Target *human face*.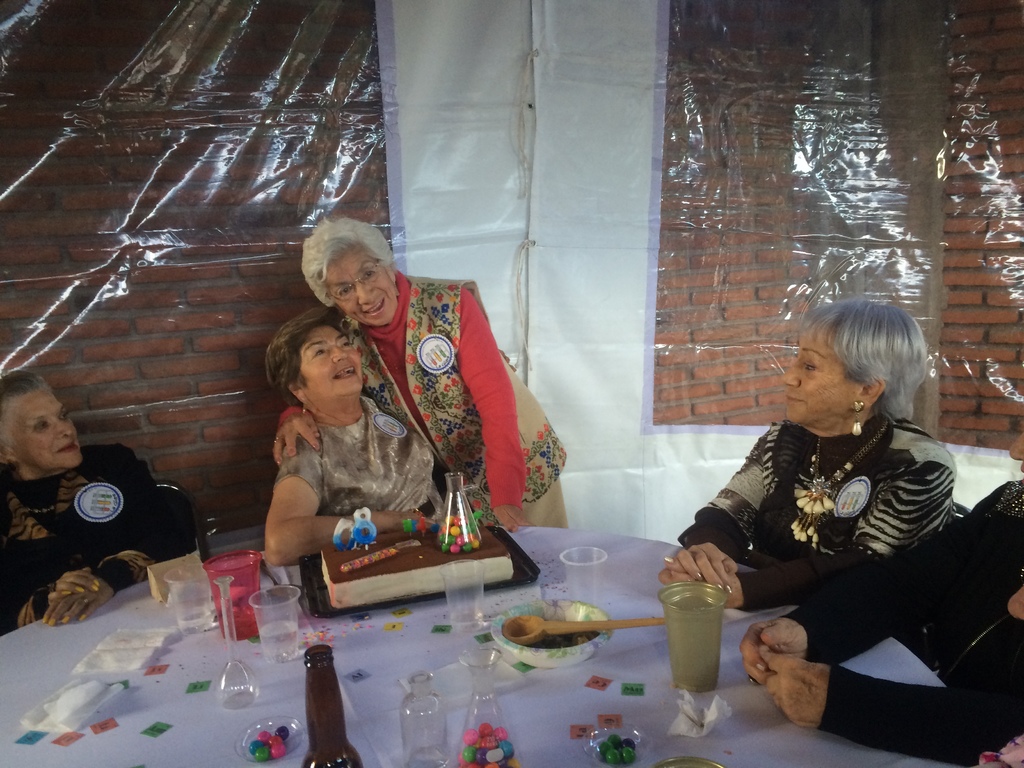
Target region: (left=333, top=237, right=394, bottom=326).
